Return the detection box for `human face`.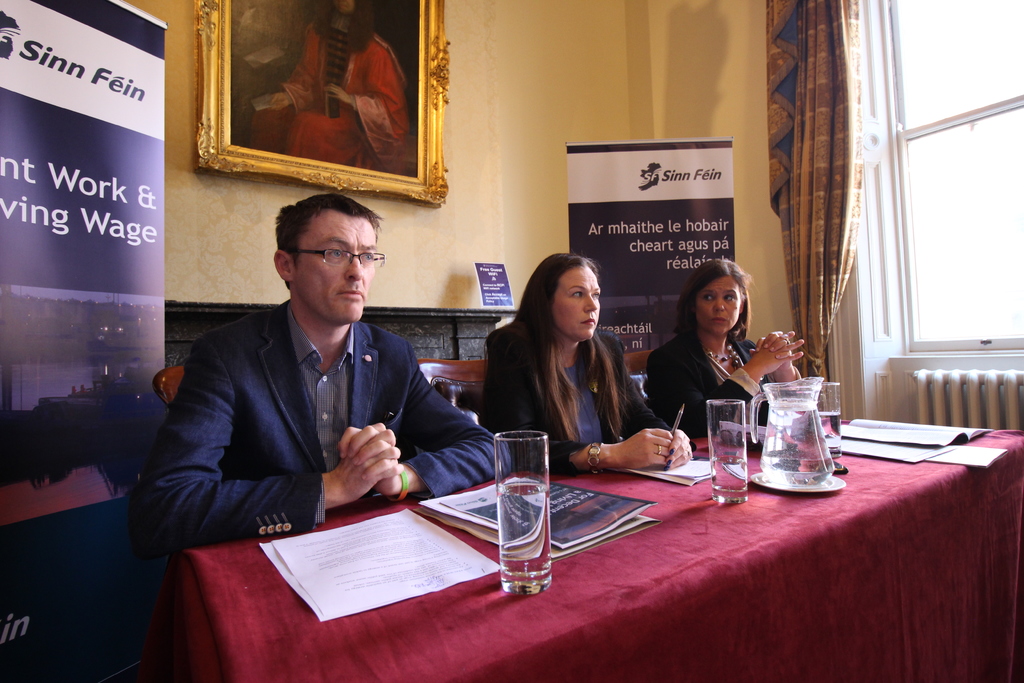
[left=292, top=208, right=377, bottom=318].
